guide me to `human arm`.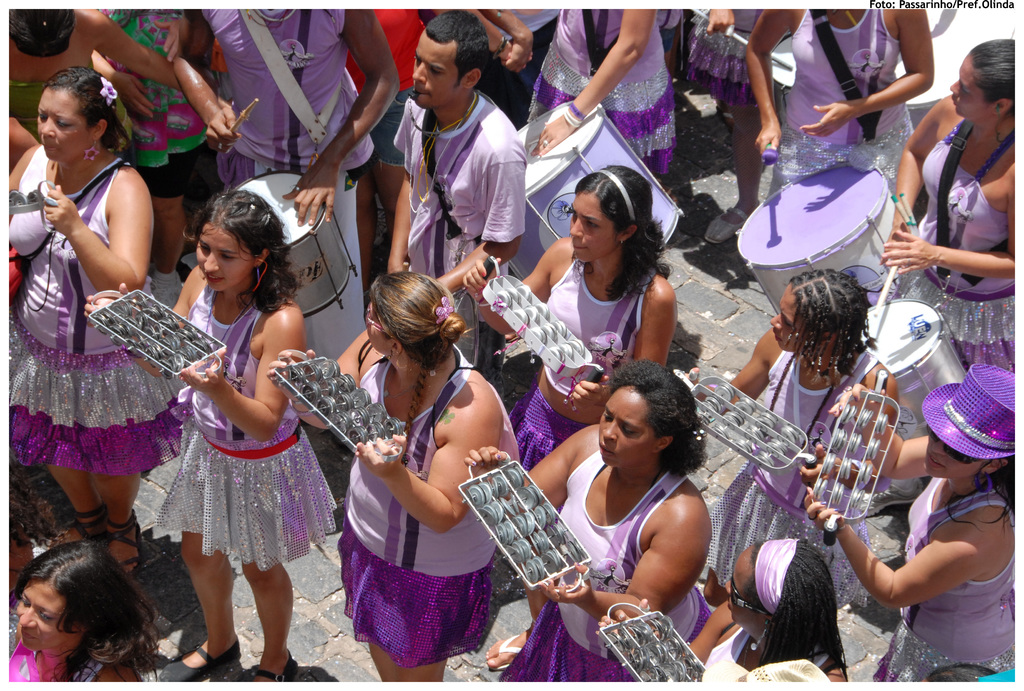
Guidance: locate(278, 6, 404, 228).
